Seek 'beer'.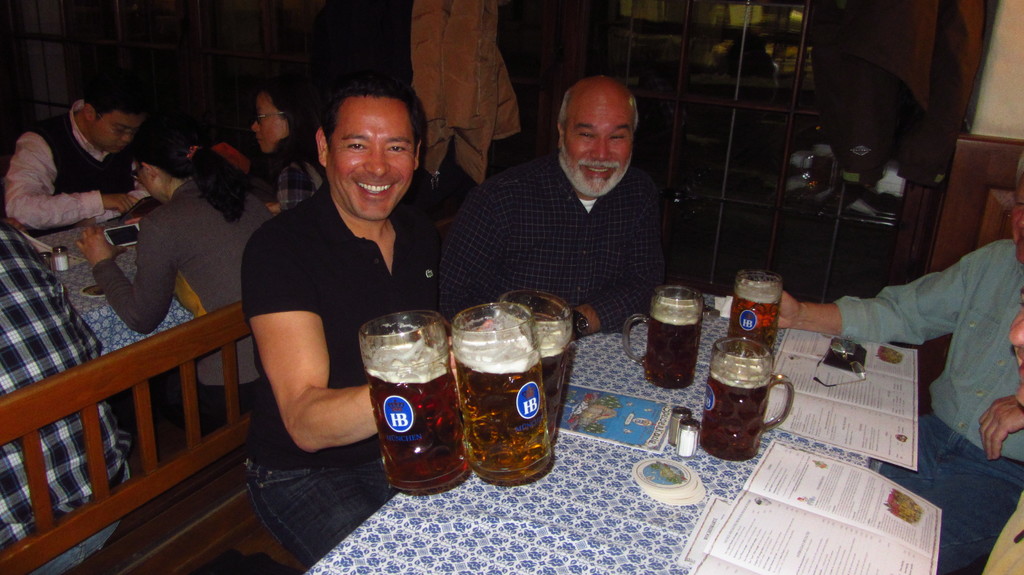
select_region(454, 337, 553, 487).
